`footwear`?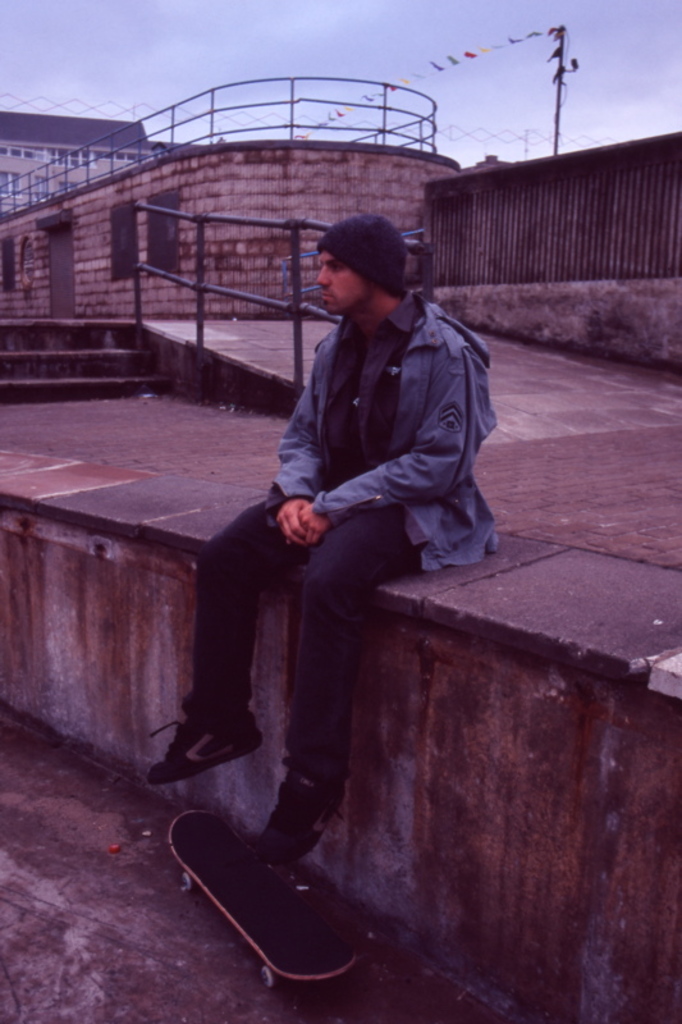
x1=253 y1=820 x2=322 y2=895
